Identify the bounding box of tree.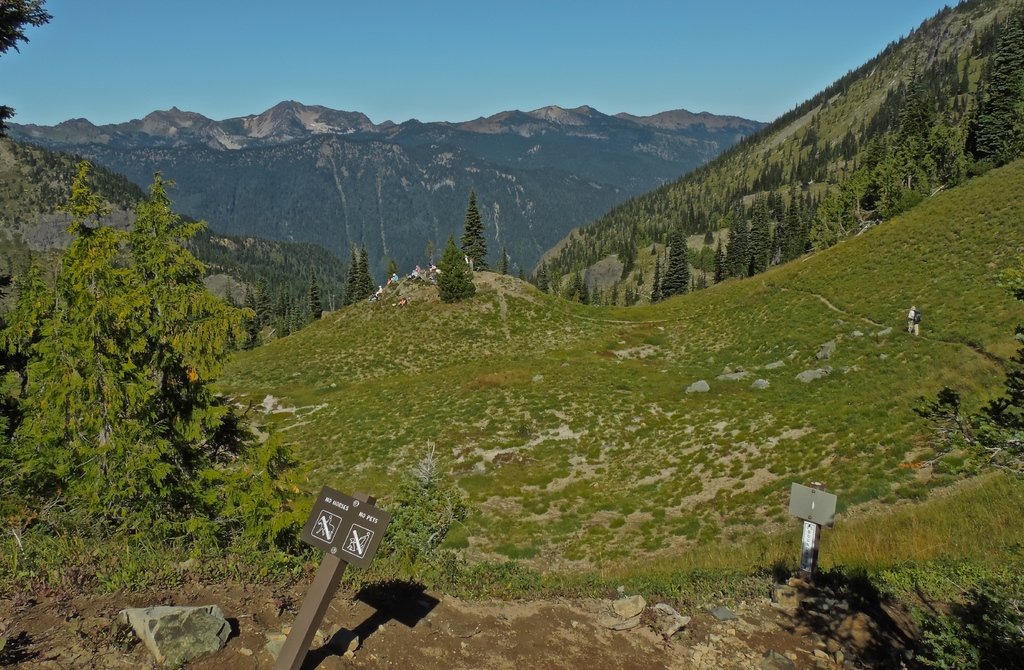
l=456, t=189, r=493, b=286.
